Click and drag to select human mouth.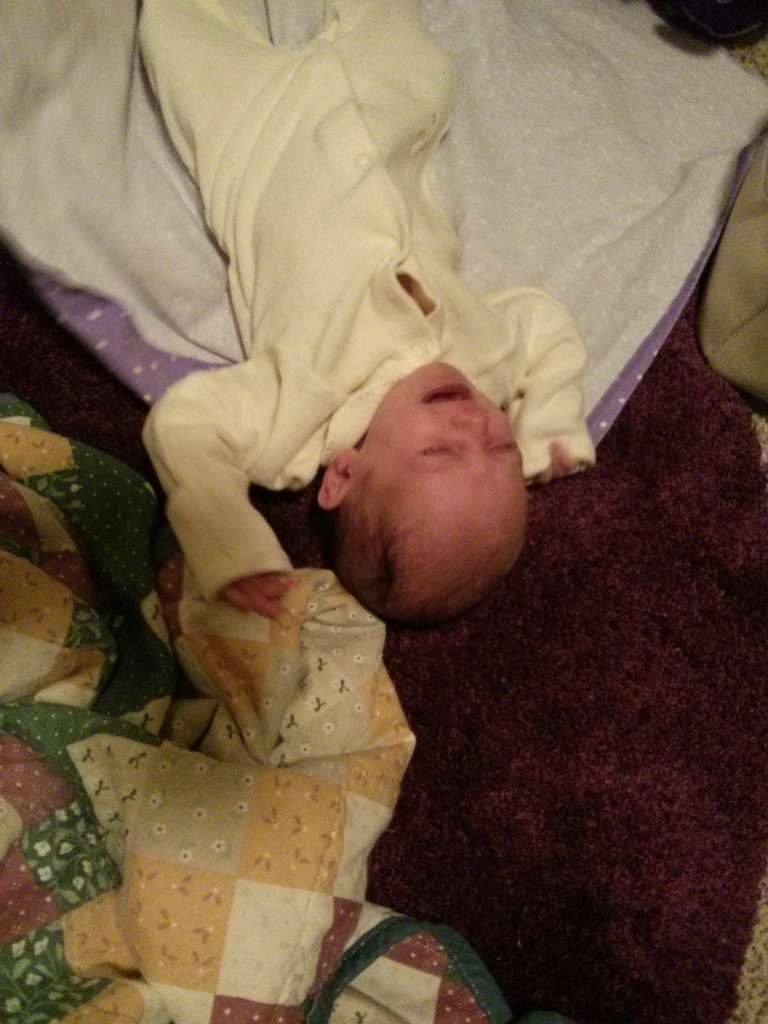
Selection: 422 385 470 403.
